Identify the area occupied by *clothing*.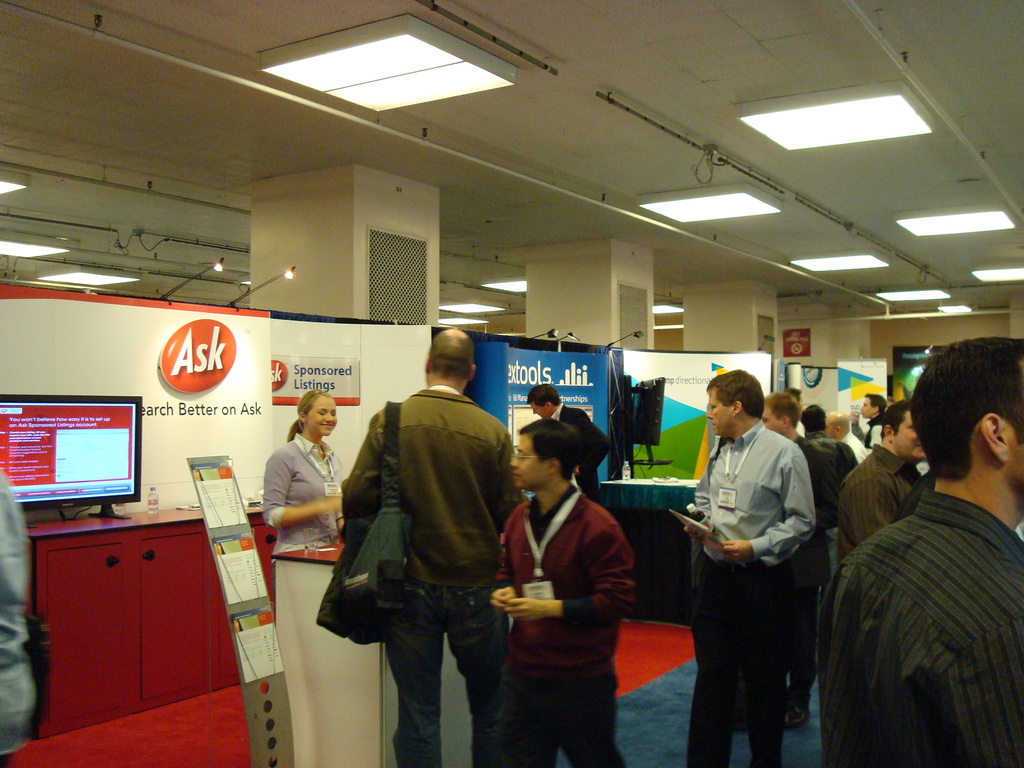
Area: [493, 485, 632, 767].
